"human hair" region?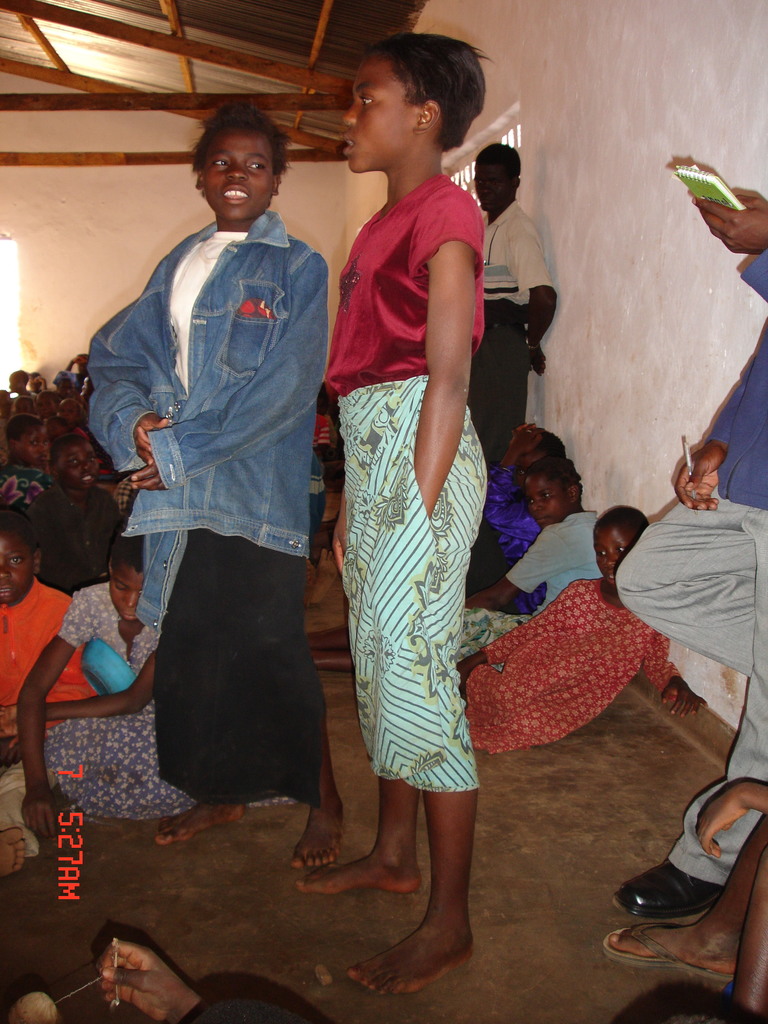
111 518 142 566
